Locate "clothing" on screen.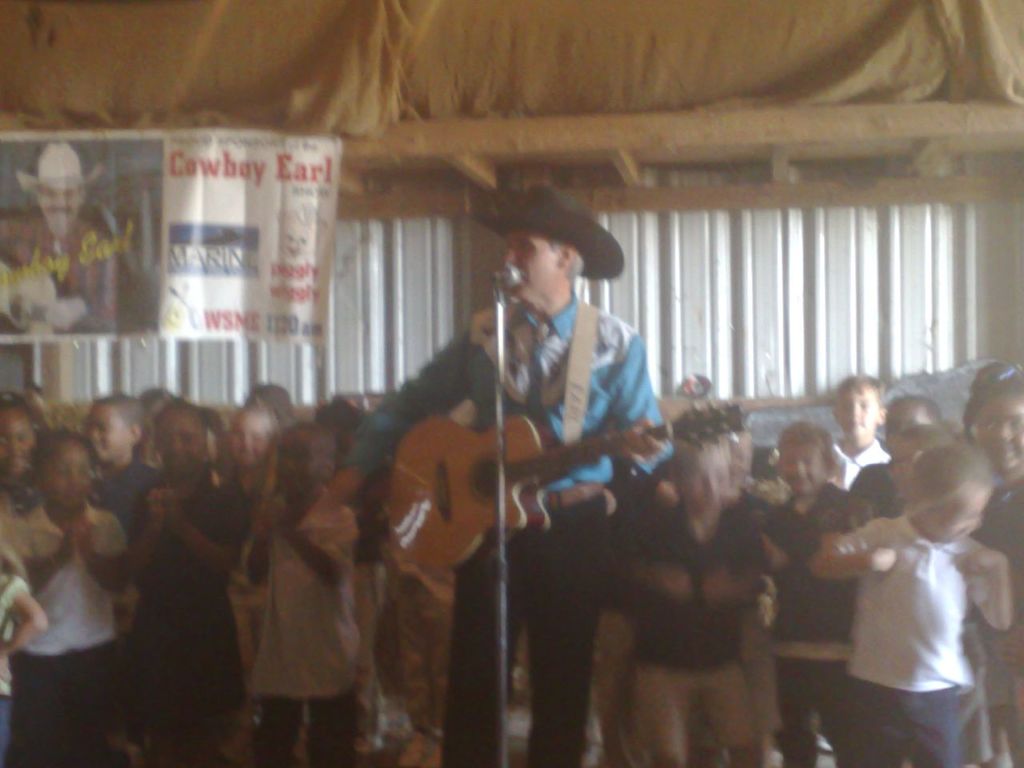
On screen at {"x1": 823, "y1": 514, "x2": 989, "y2": 767}.
